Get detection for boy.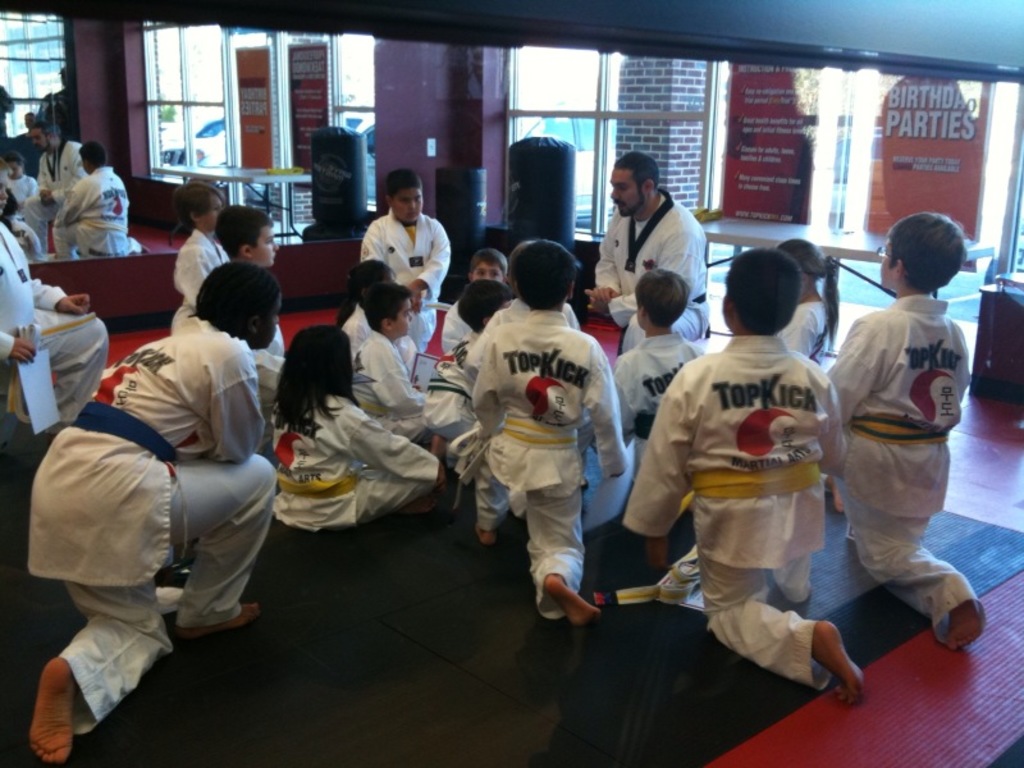
Detection: (left=215, top=206, right=296, bottom=426).
